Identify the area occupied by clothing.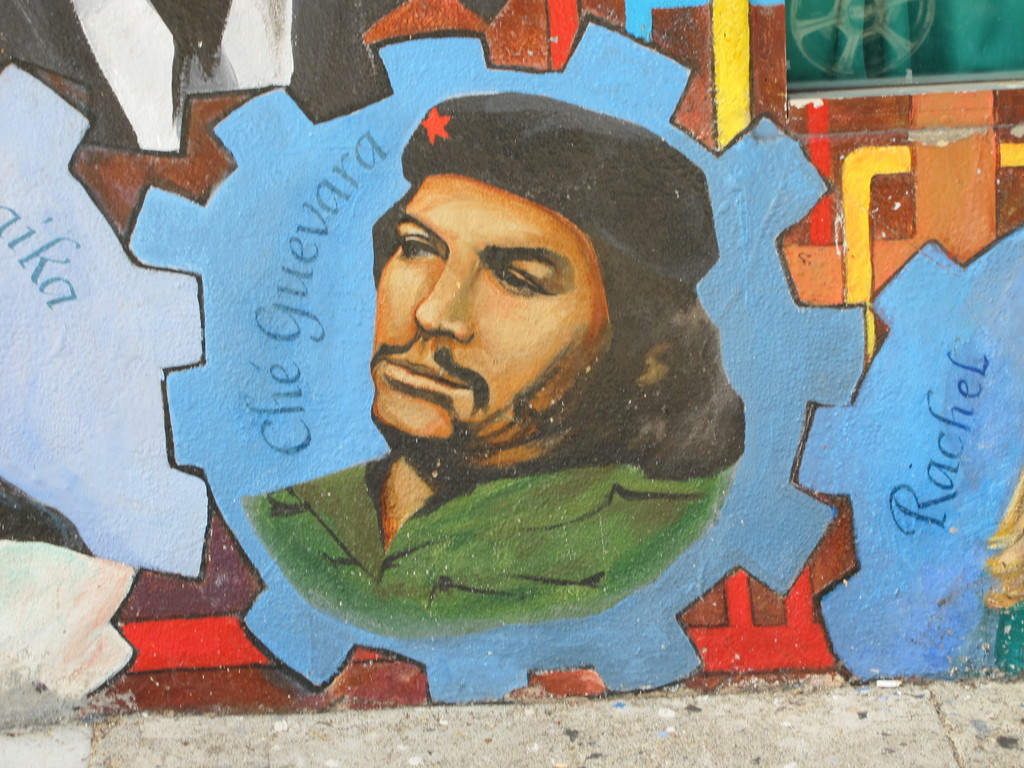
Area: (241,446,711,639).
